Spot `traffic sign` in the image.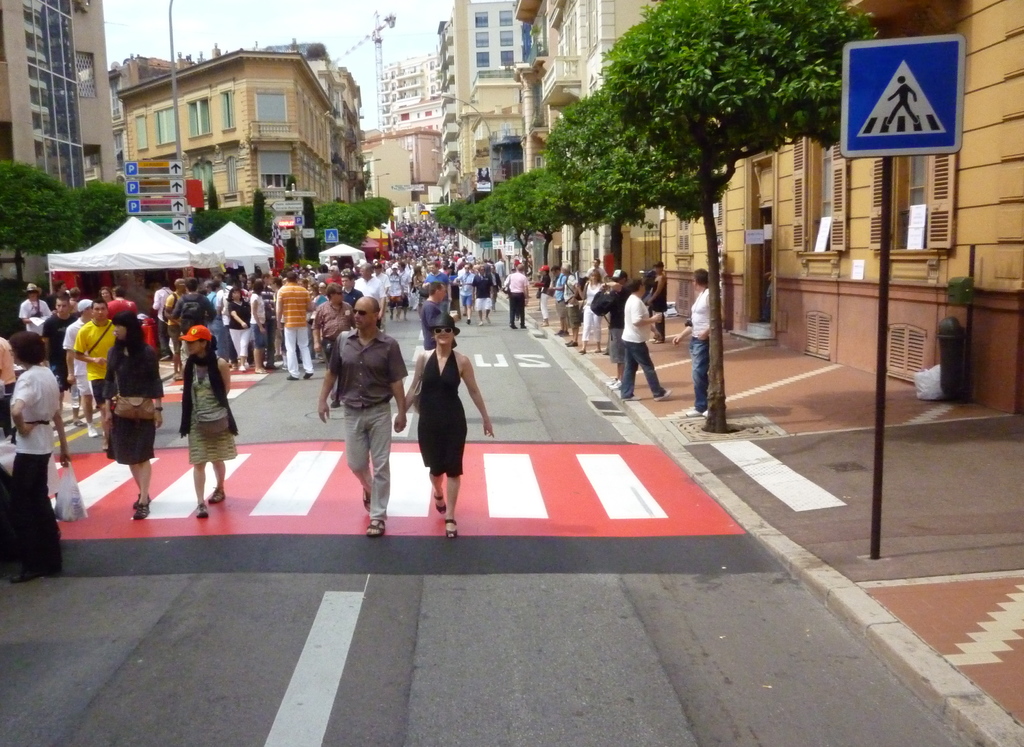
`traffic sign` found at bbox=[139, 210, 190, 235].
